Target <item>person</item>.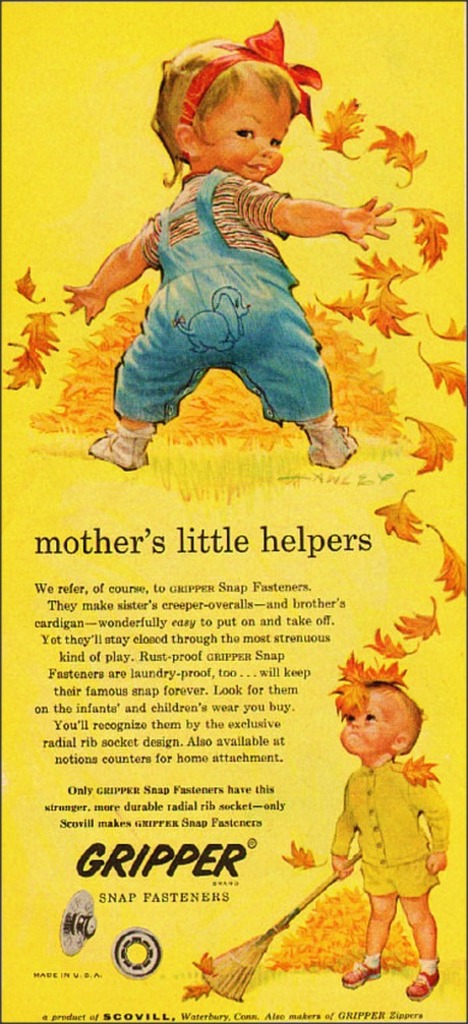
Target region: pyautogui.locateOnScreen(331, 679, 449, 1003).
